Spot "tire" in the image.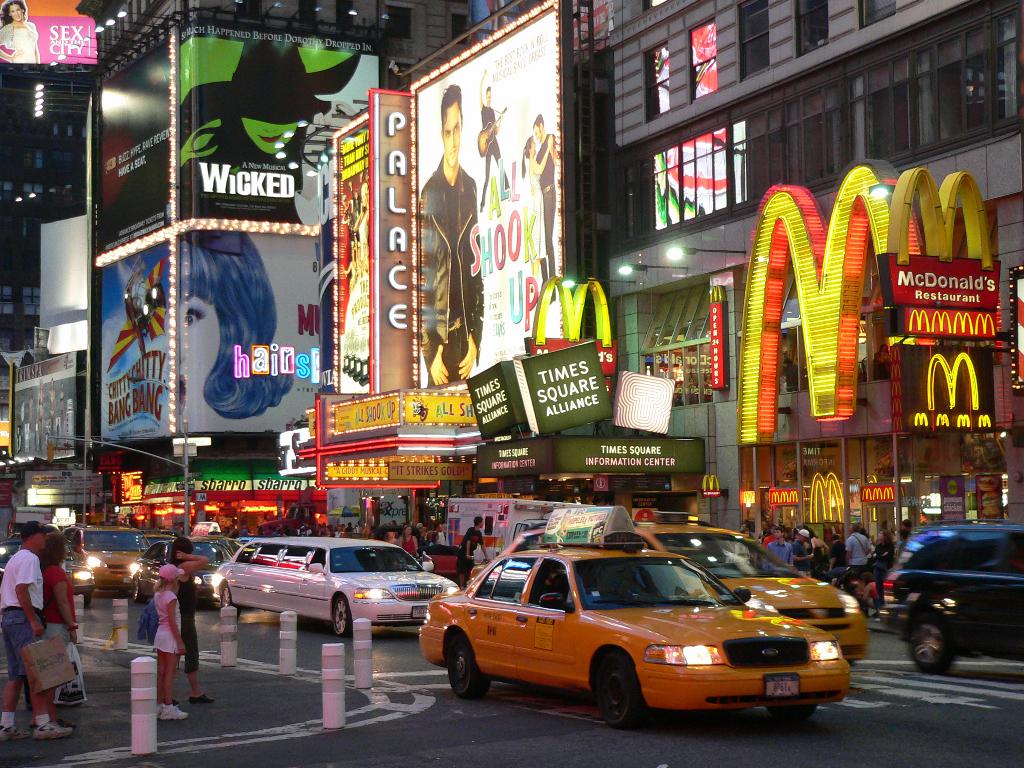
"tire" found at [left=83, top=591, right=94, bottom=609].
